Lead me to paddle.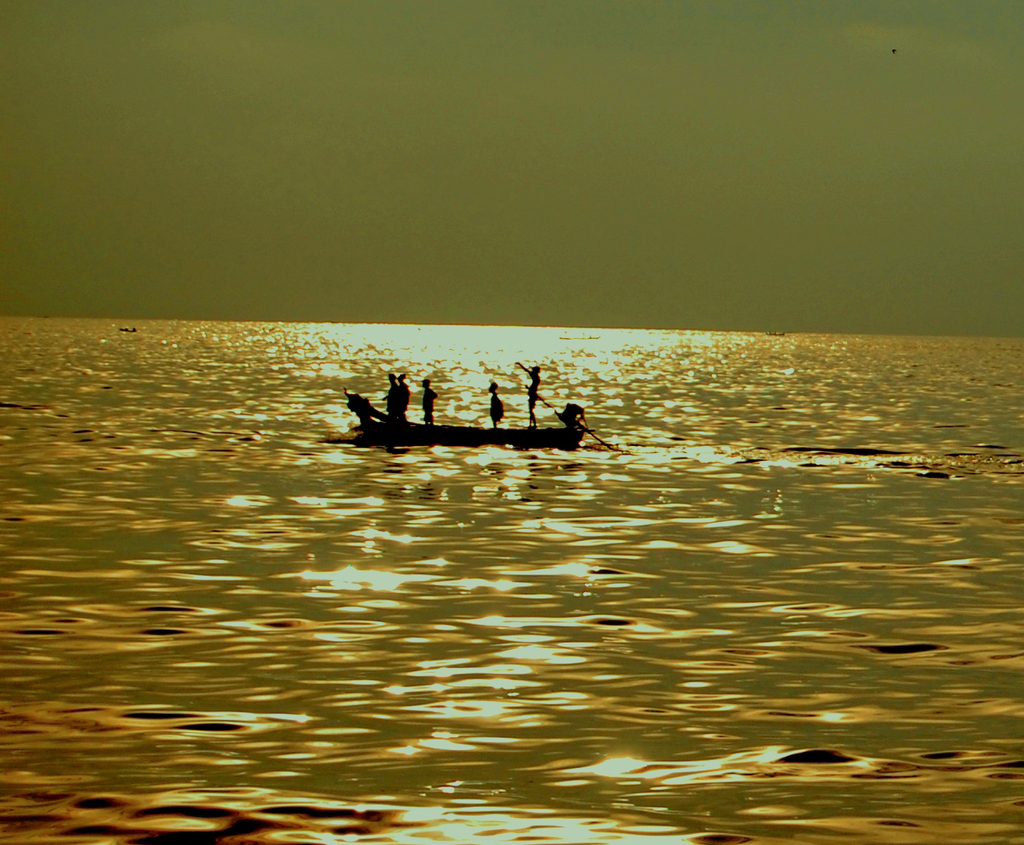
Lead to x1=345 y1=390 x2=403 y2=425.
